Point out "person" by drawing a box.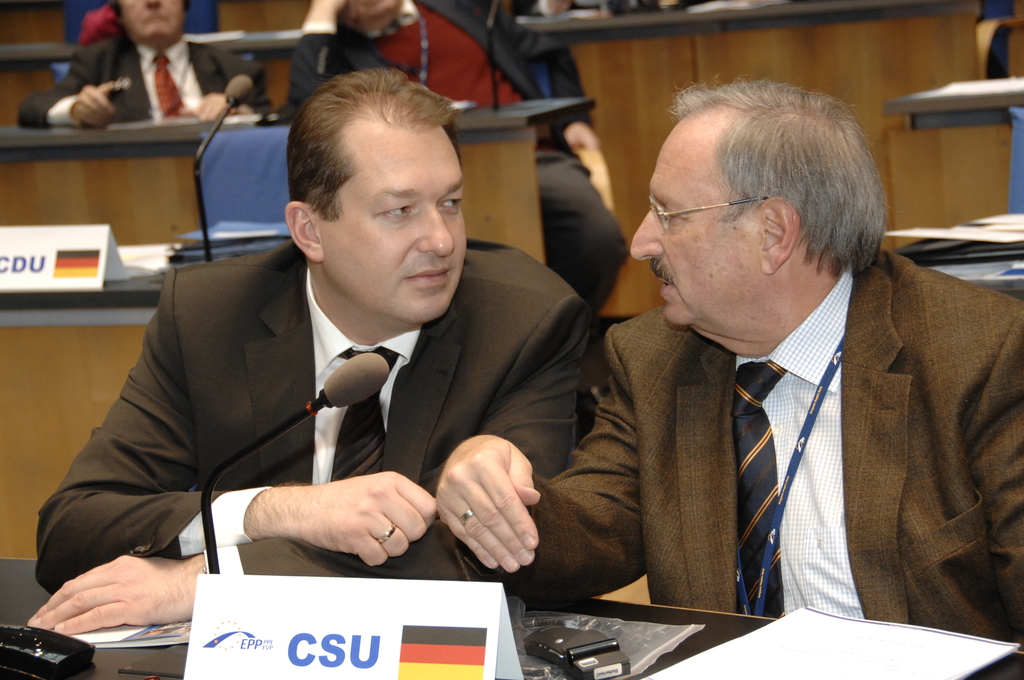
select_region(61, 89, 609, 622).
